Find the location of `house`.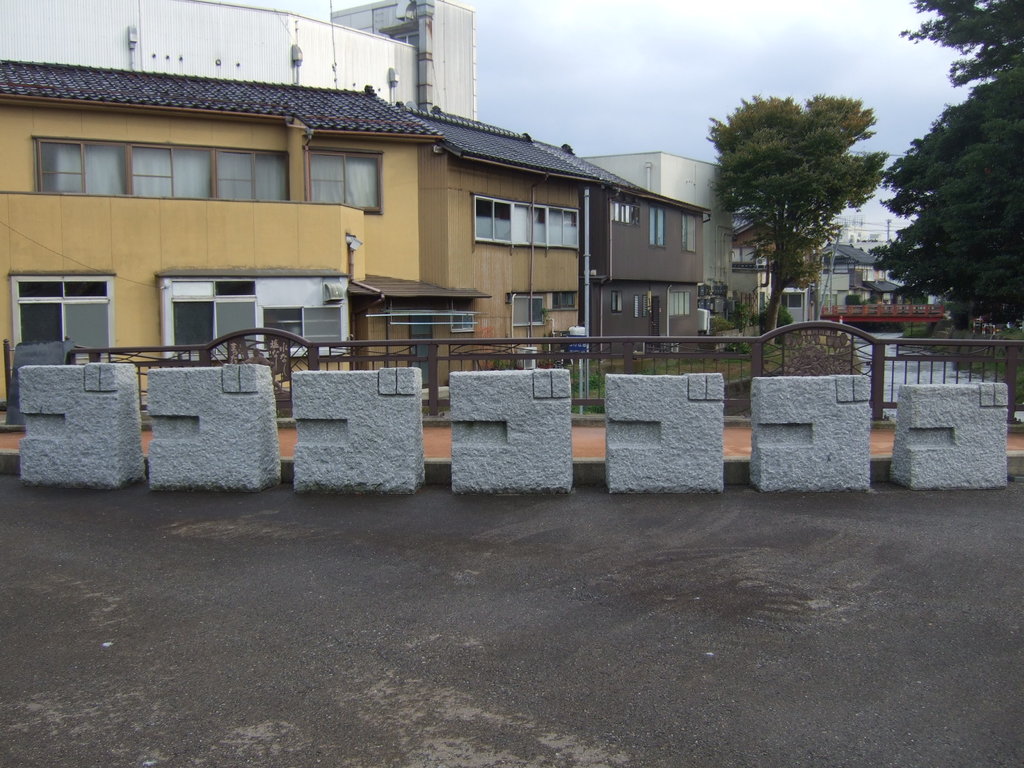
Location: select_region(730, 216, 829, 326).
